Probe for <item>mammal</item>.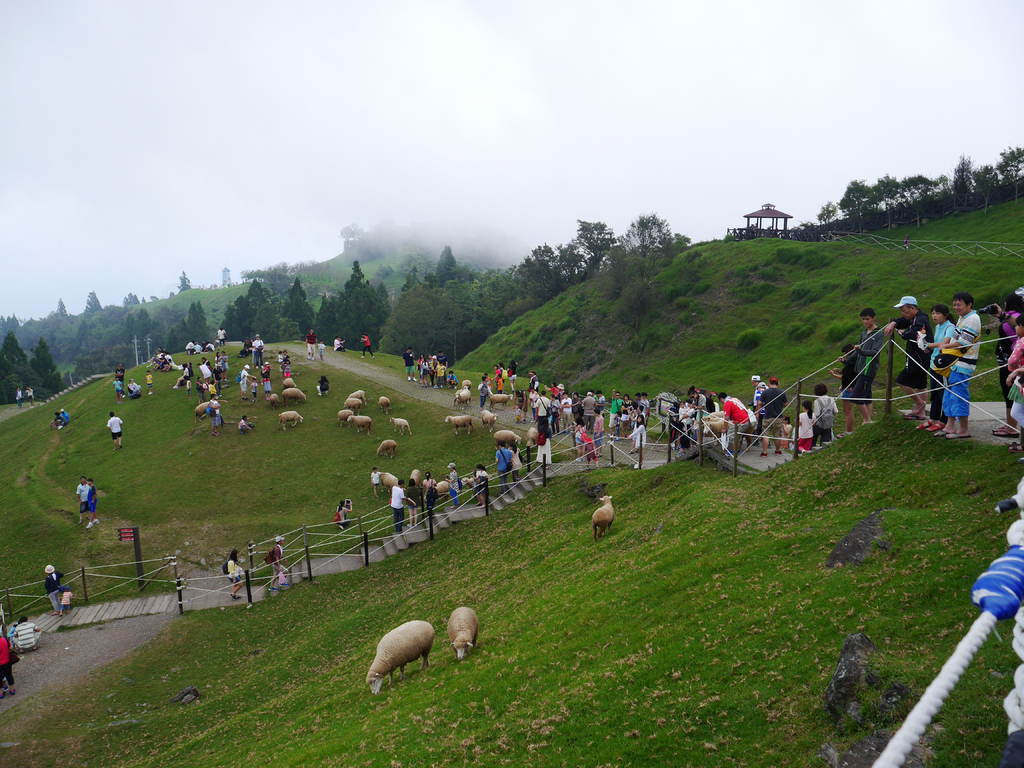
Probe result: [497,363,508,378].
